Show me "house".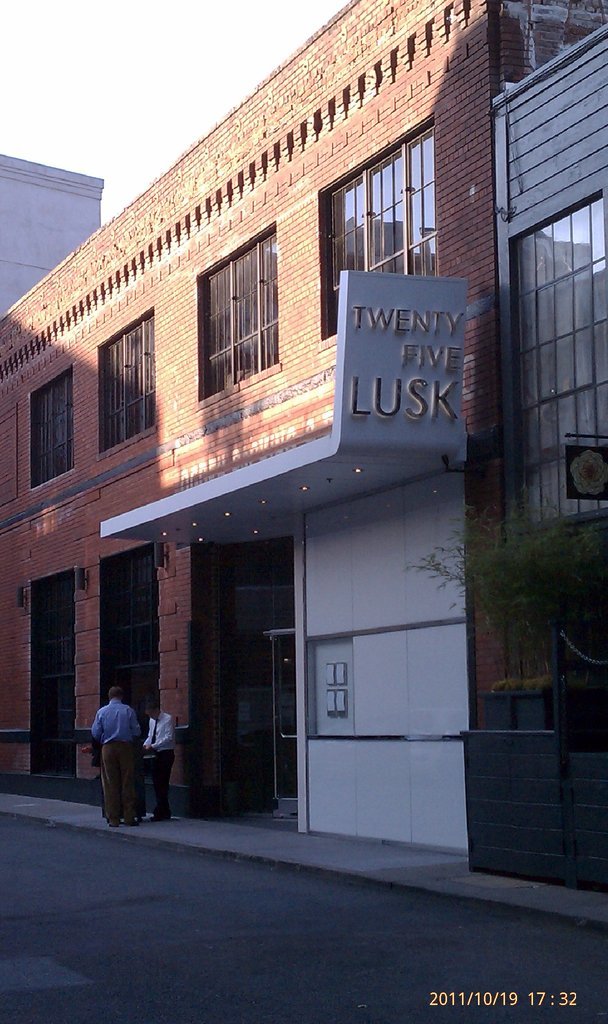
"house" is here: crop(0, 0, 607, 882).
